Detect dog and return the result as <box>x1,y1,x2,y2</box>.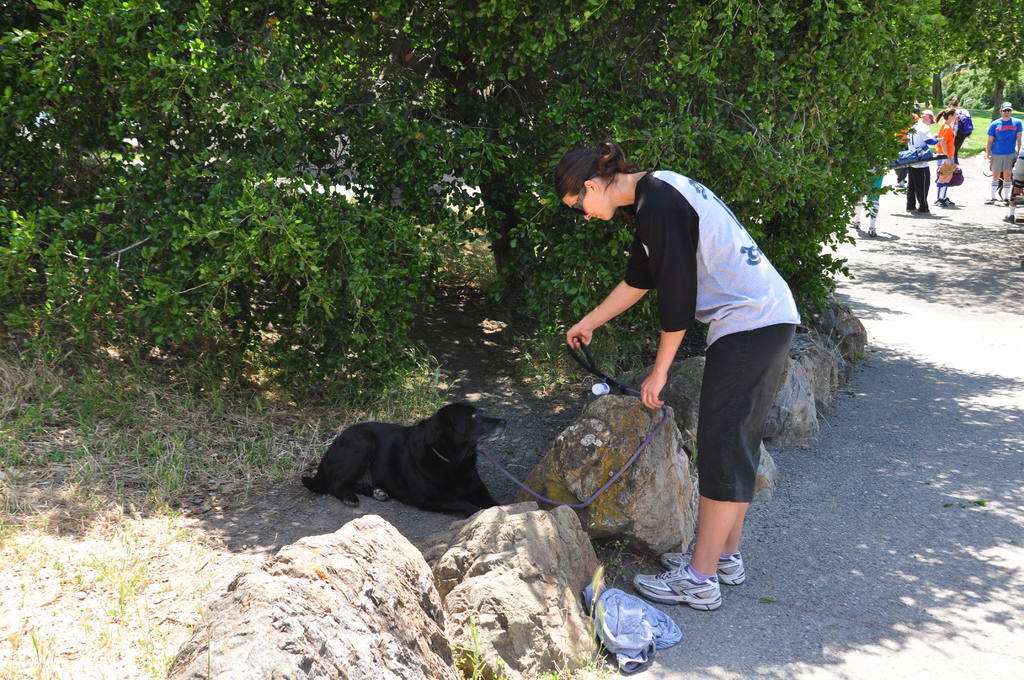
<box>298,400,509,521</box>.
